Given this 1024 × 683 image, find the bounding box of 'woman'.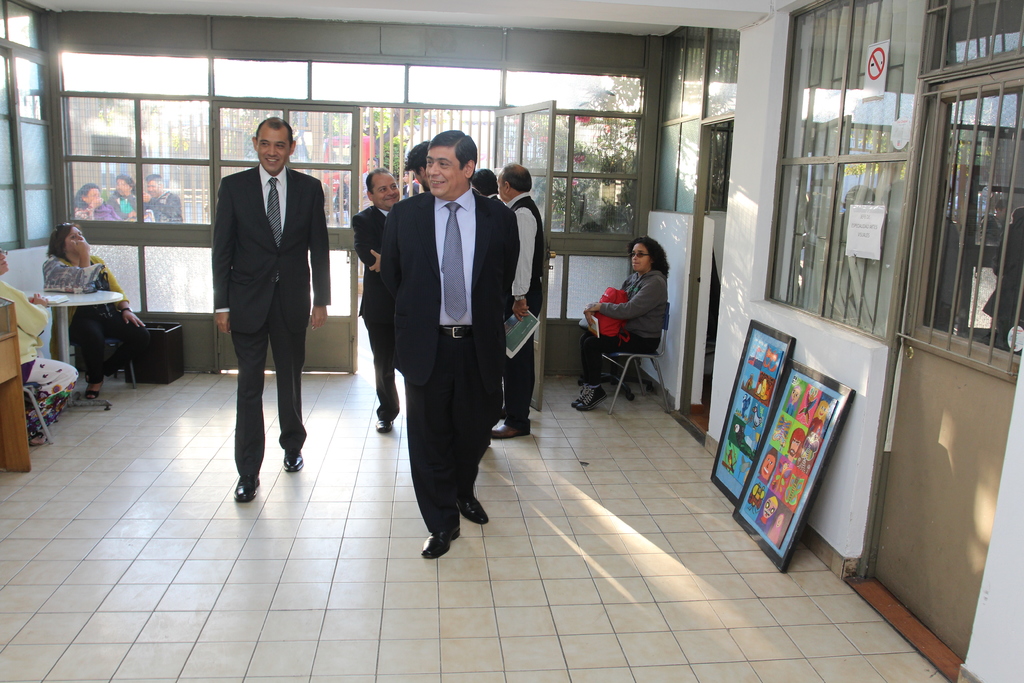
584:230:680:402.
